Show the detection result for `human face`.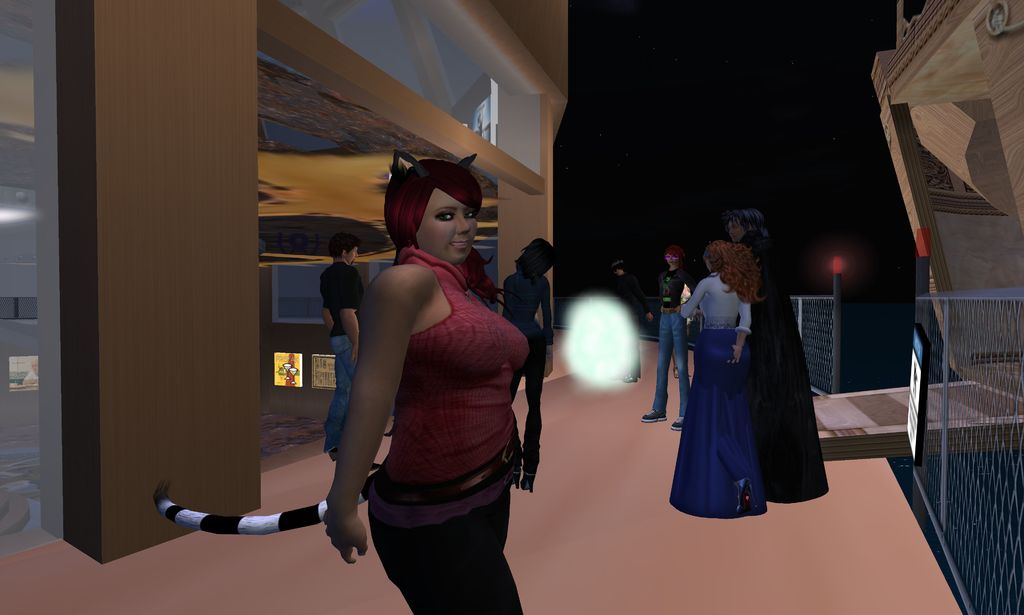
(345, 242, 362, 265).
